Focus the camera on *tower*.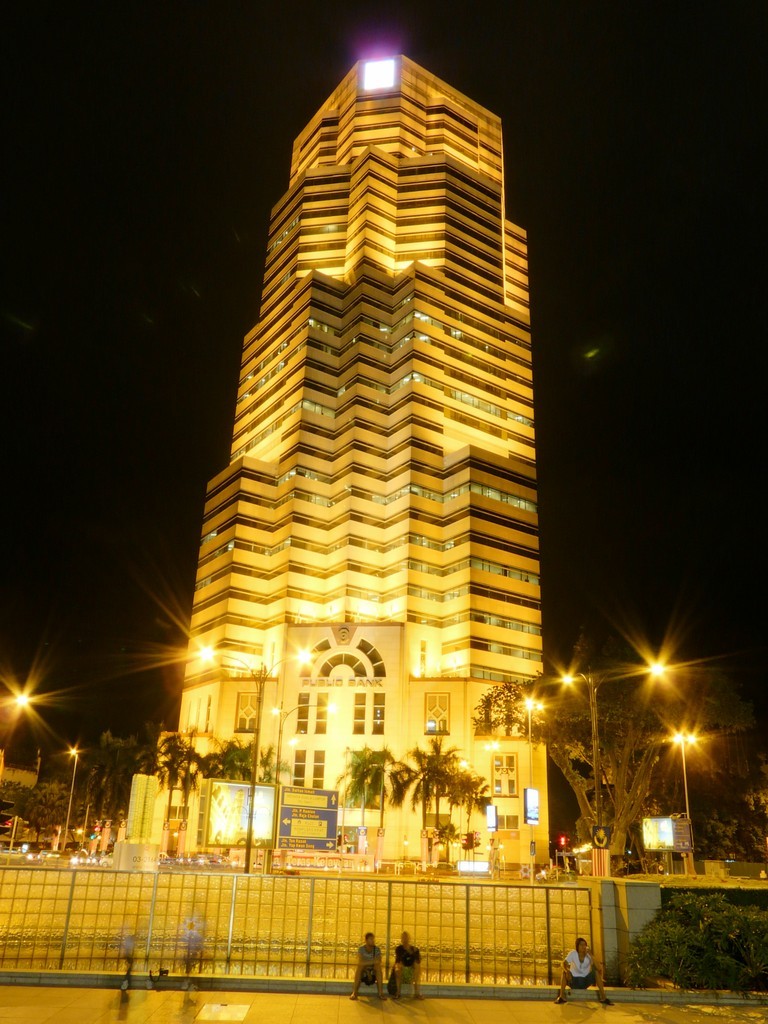
Focus region: bbox=(91, 0, 582, 870).
